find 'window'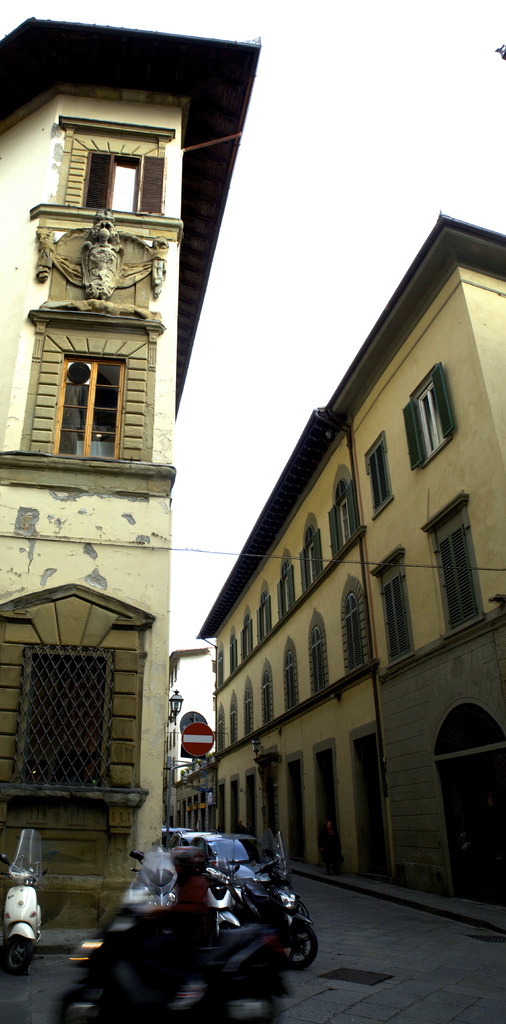
{"left": 38, "top": 315, "right": 147, "bottom": 451}
